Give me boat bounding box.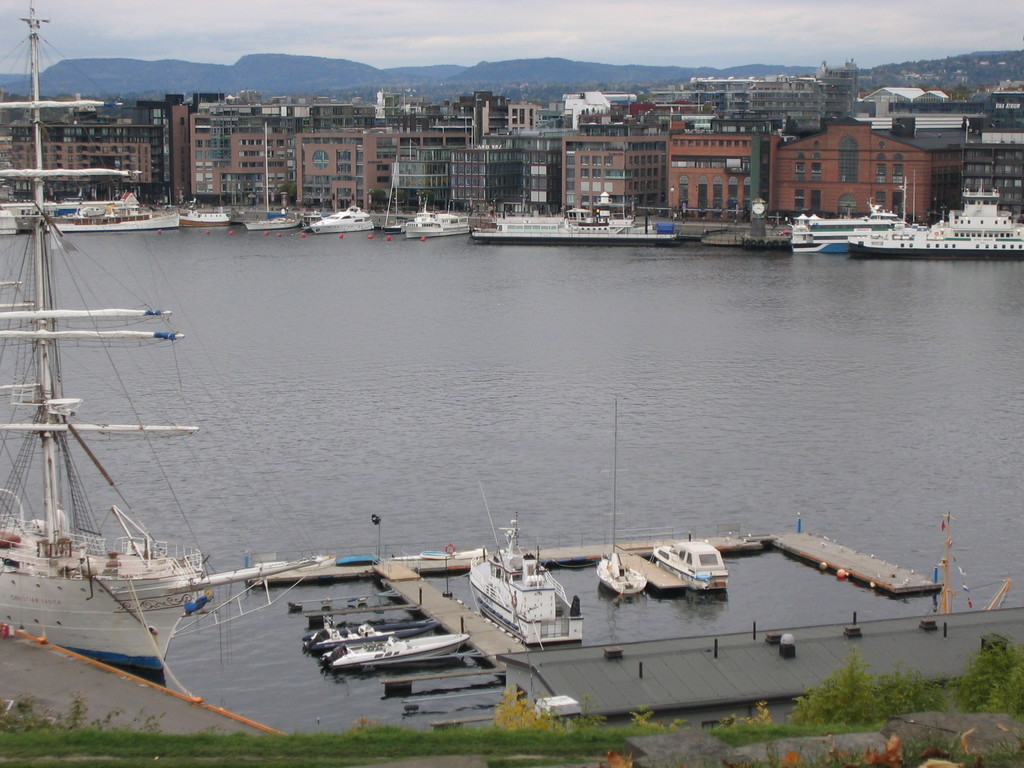
<region>399, 194, 475, 241</region>.
